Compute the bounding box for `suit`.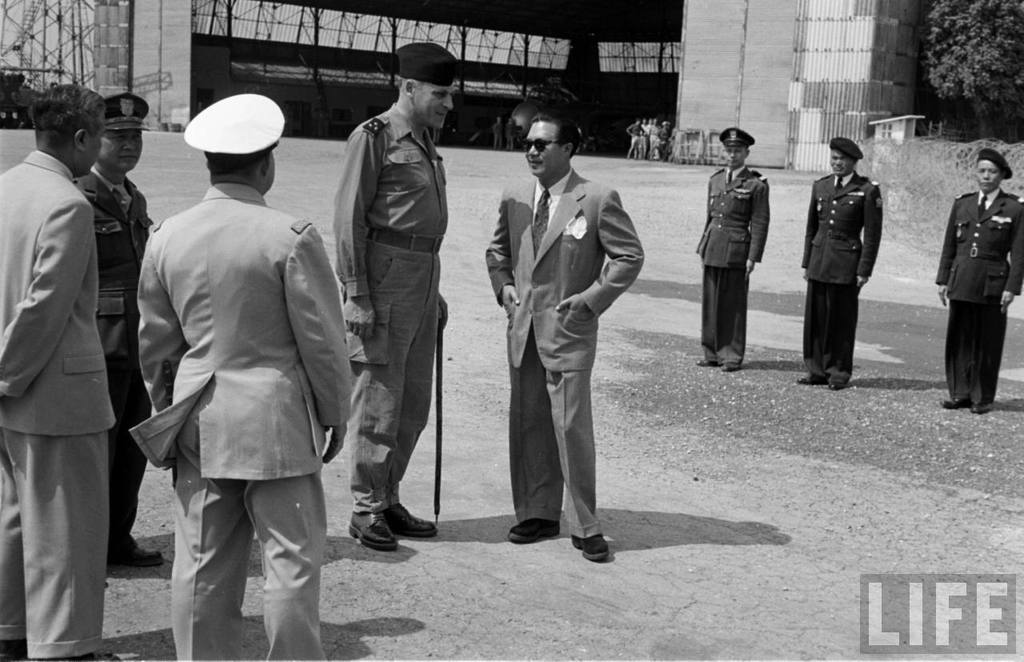
x1=126, y1=181, x2=353, y2=661.
